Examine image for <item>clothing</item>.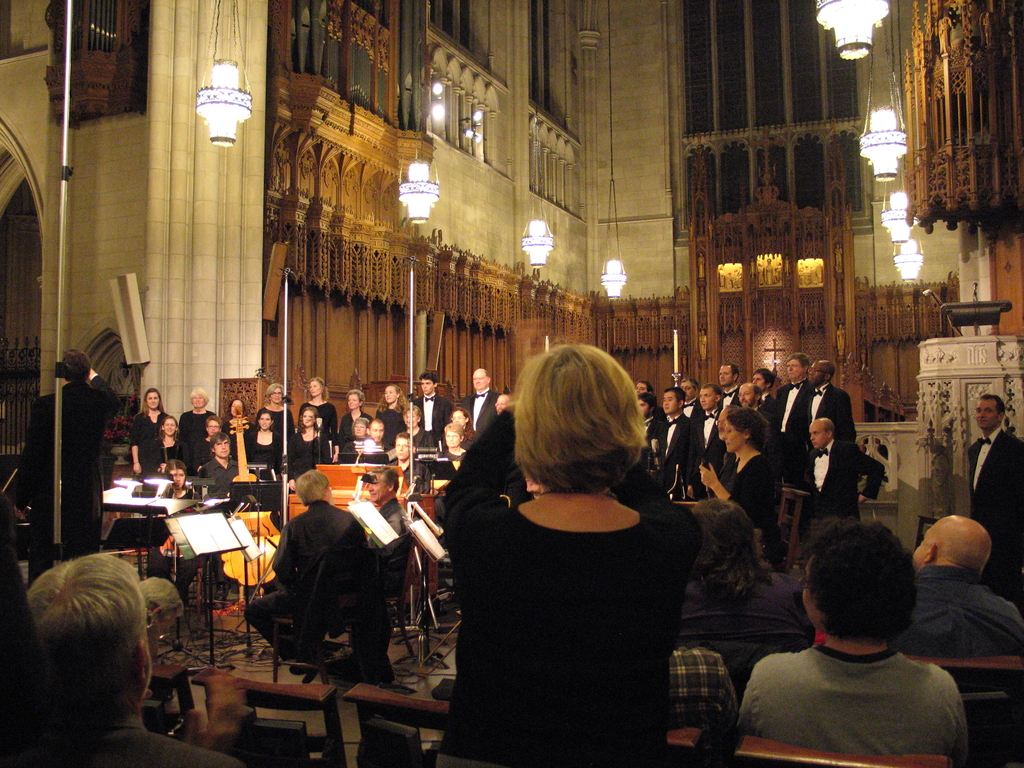
Examination result: <box>370,405,406,451</box>.
